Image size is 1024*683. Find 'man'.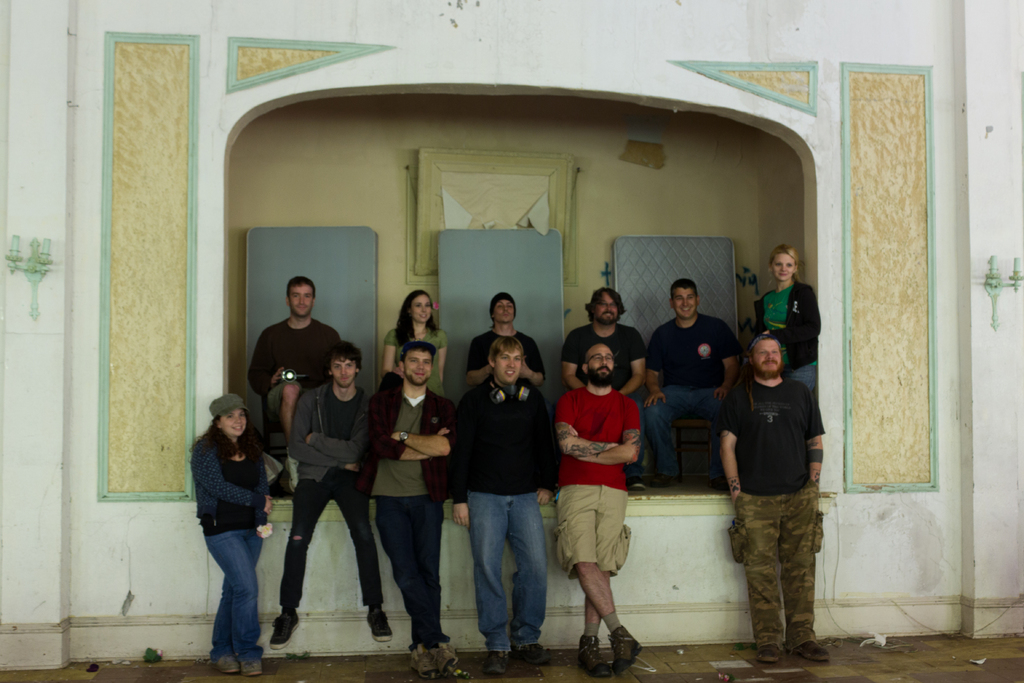
BBox(562, 300, 675, 420).
